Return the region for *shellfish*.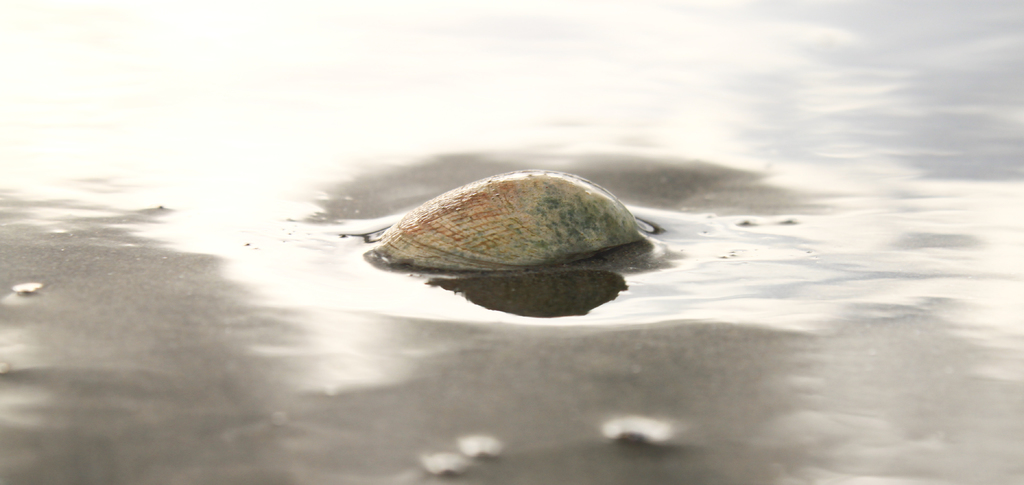
Rect(354, 168, 637, 302).
